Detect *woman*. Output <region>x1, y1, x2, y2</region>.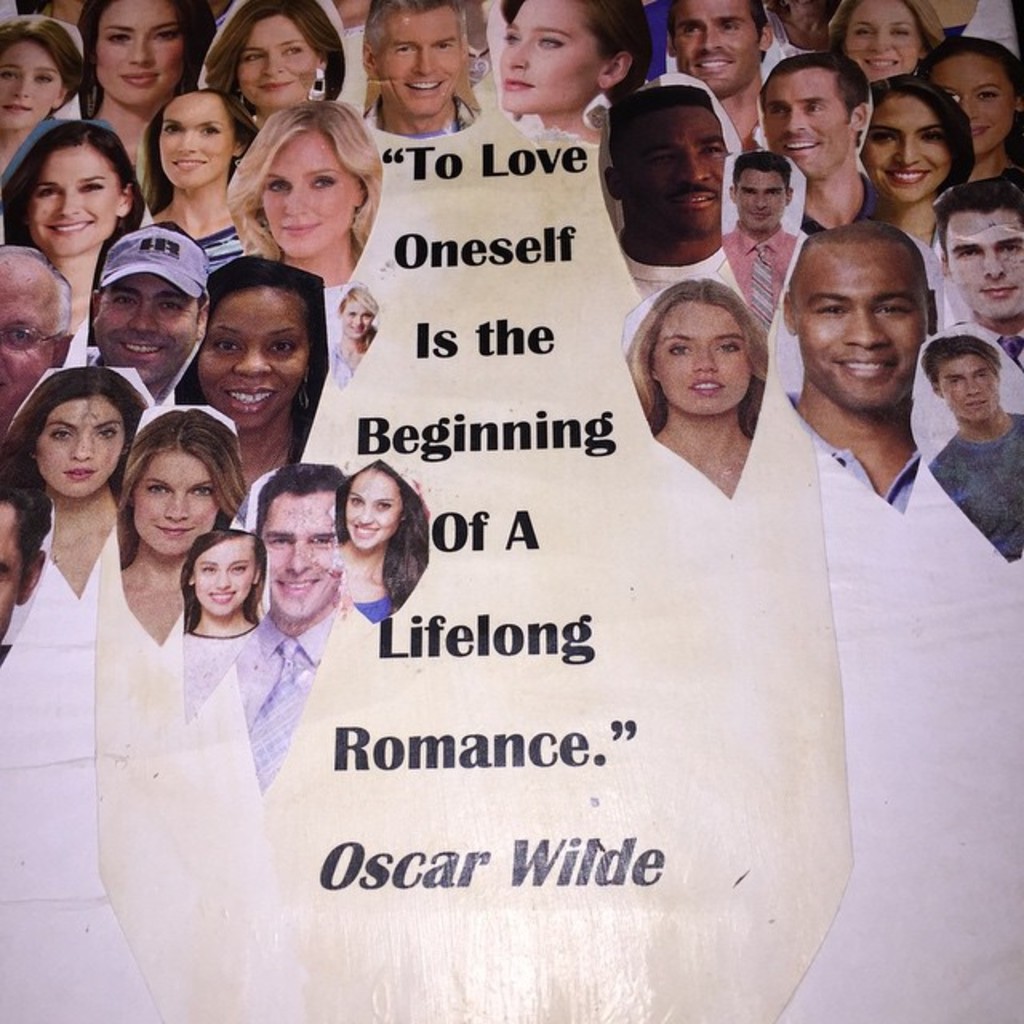
<region>0, 122, 133, 333</region>.
